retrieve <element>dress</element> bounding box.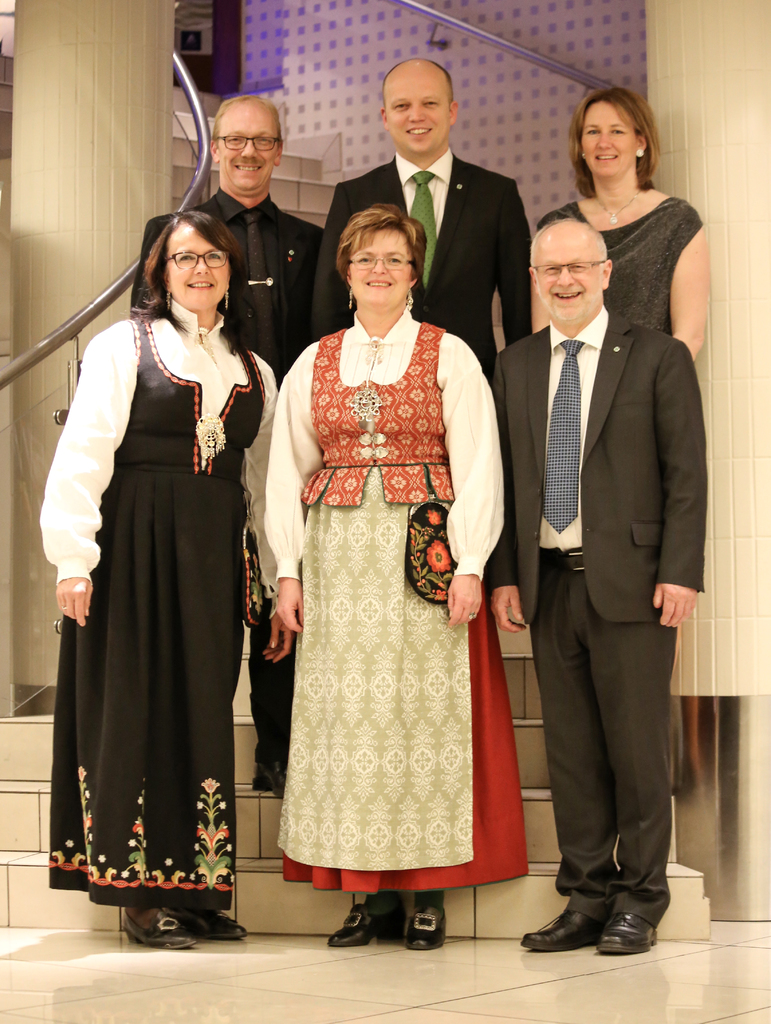
Bounding box: [539, 193, 705, 337].
